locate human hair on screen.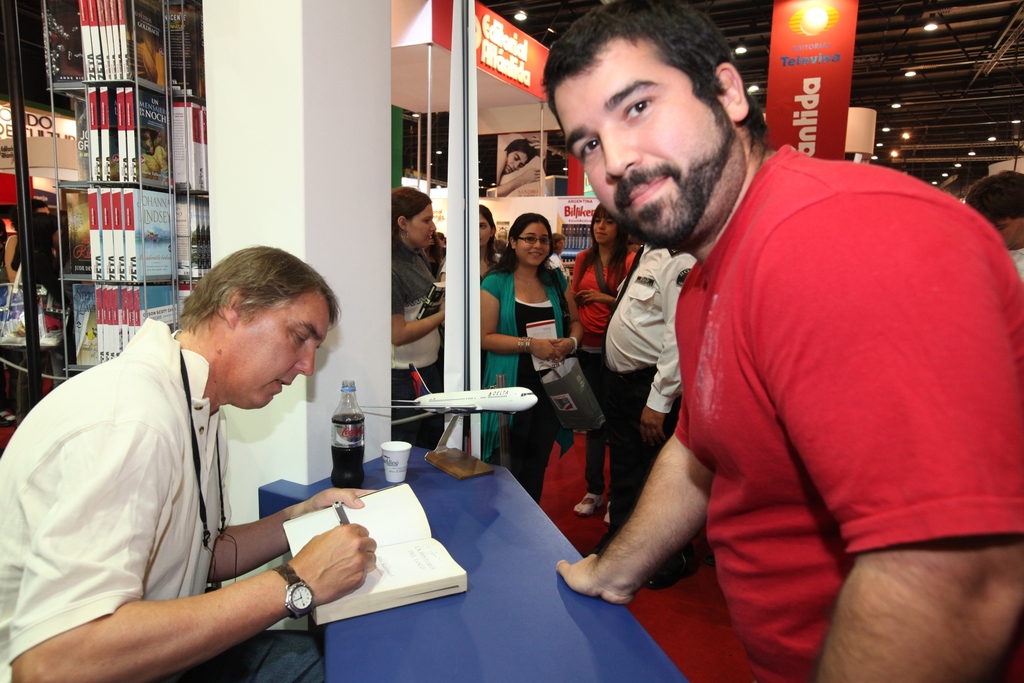
On screen at 175:241:344:330.
